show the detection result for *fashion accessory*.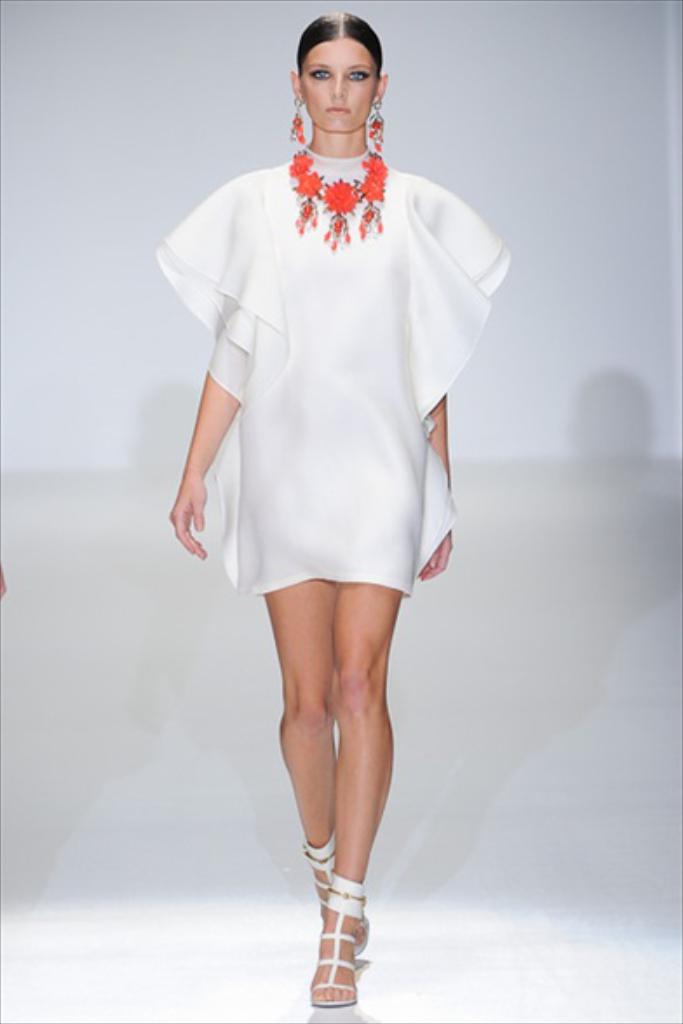
bbox=(287, 99, 301, 145).
